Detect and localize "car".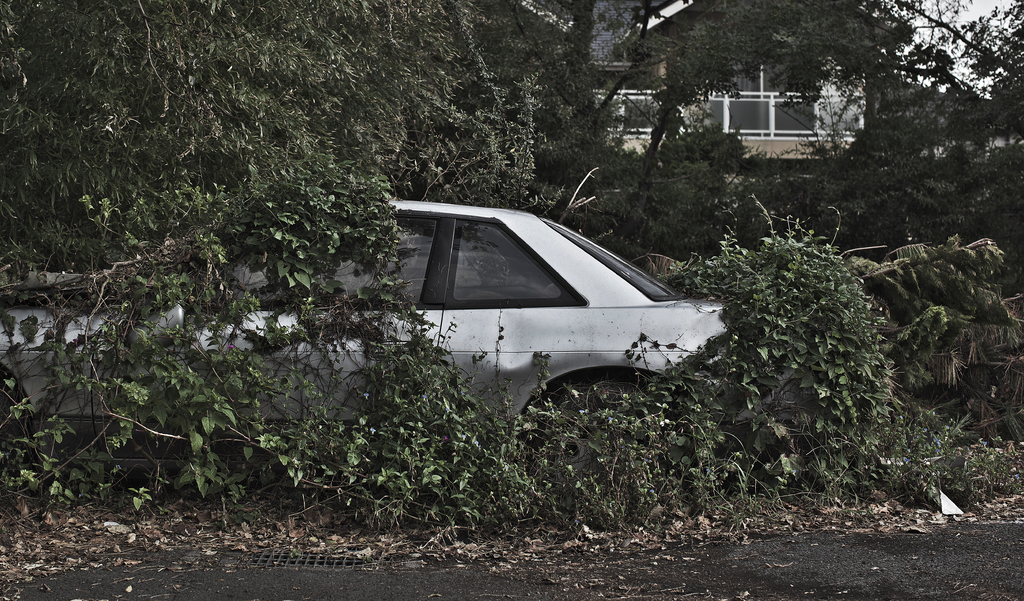
Localized at x1=0 y1=196 x2=730 y2=472.
